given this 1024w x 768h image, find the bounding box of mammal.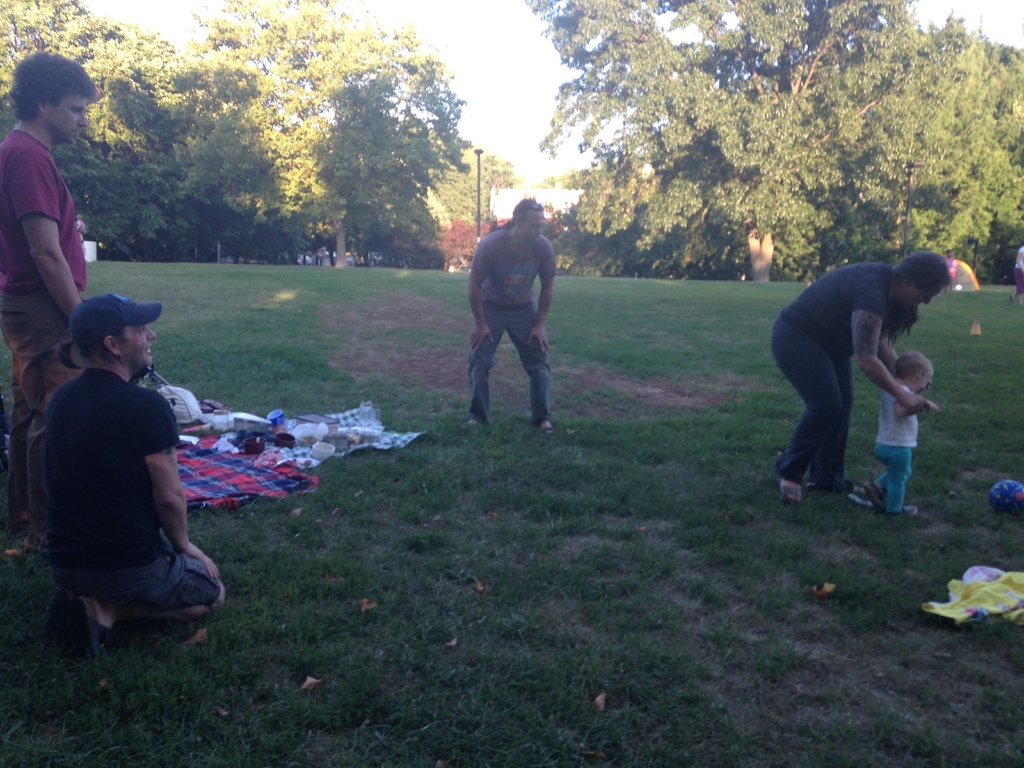
[458,198,558,425].
